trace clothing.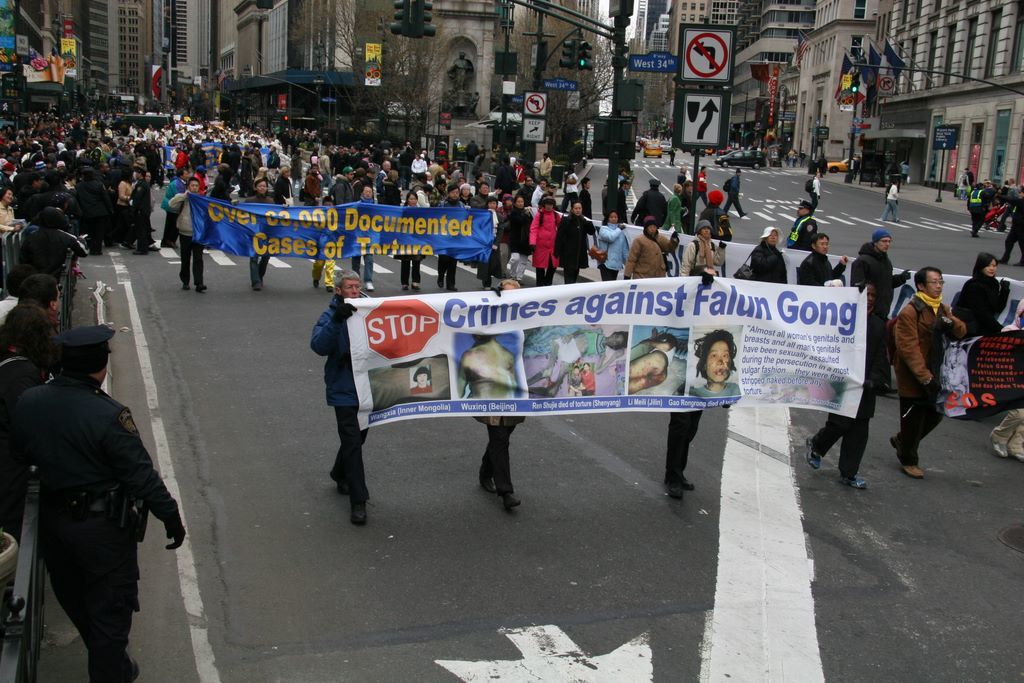
Traced to BBox(415, 185, 428, 210).
